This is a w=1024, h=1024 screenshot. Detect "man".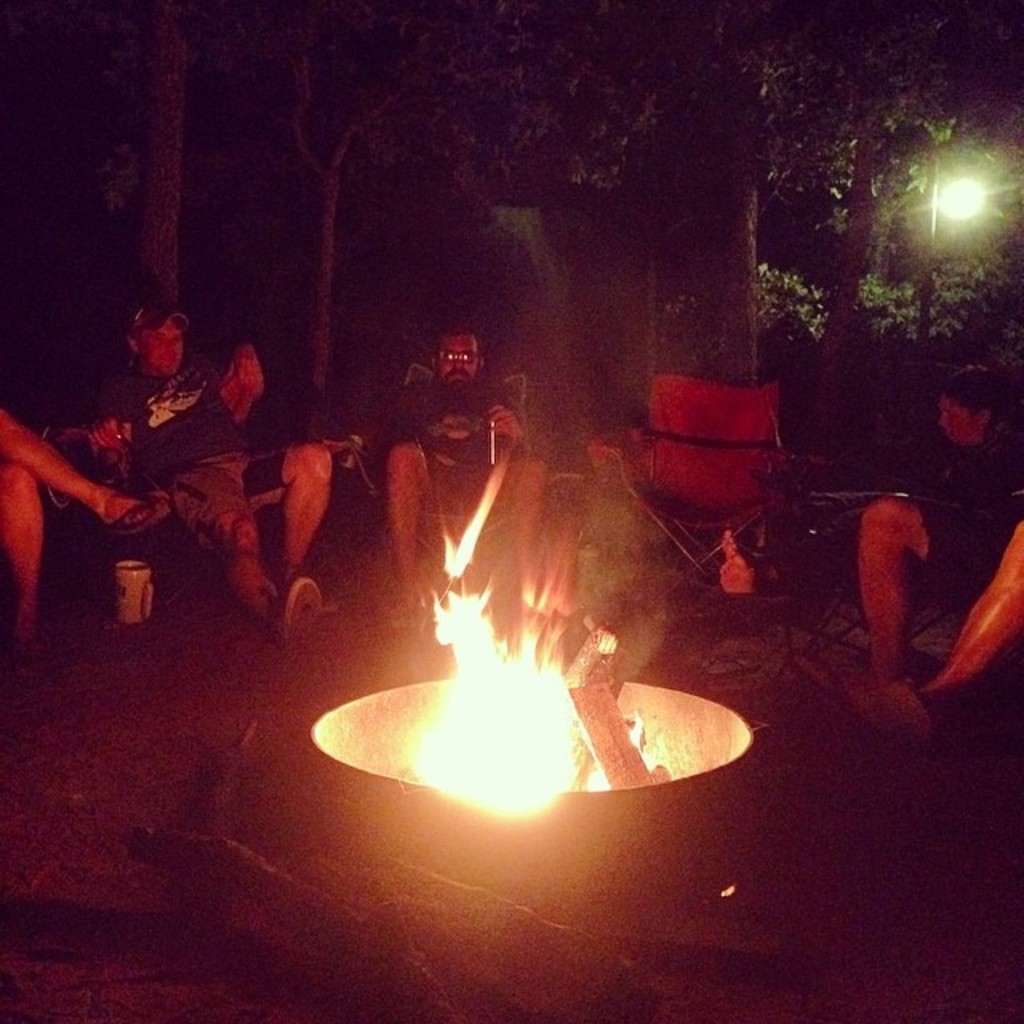
856/354/1016/691.
